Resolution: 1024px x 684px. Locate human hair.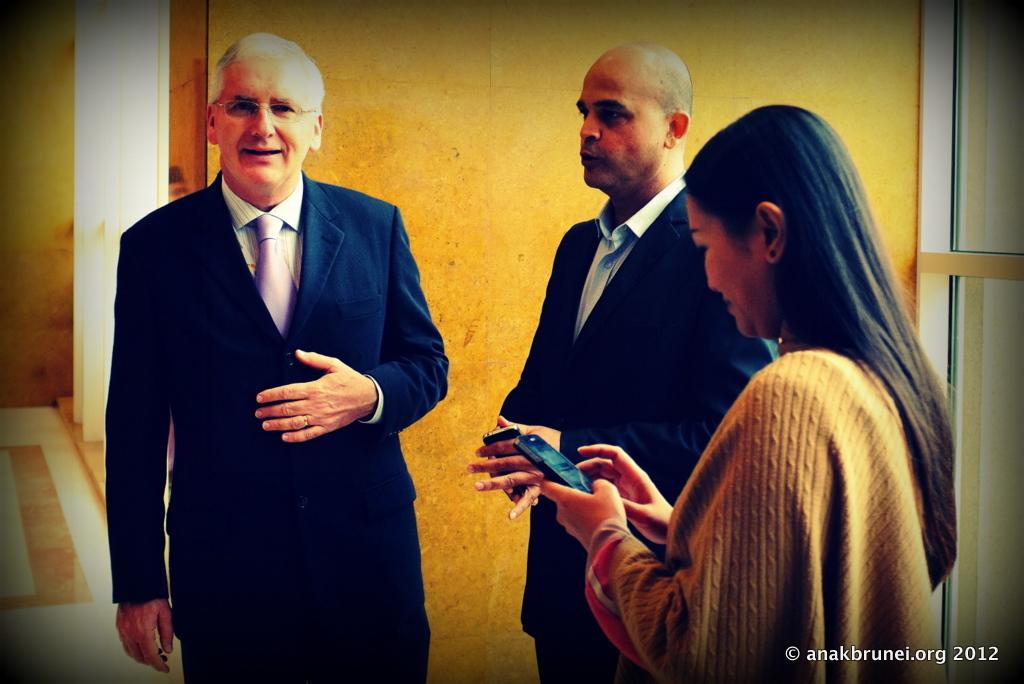
locate(208, 35, 321, 121).
